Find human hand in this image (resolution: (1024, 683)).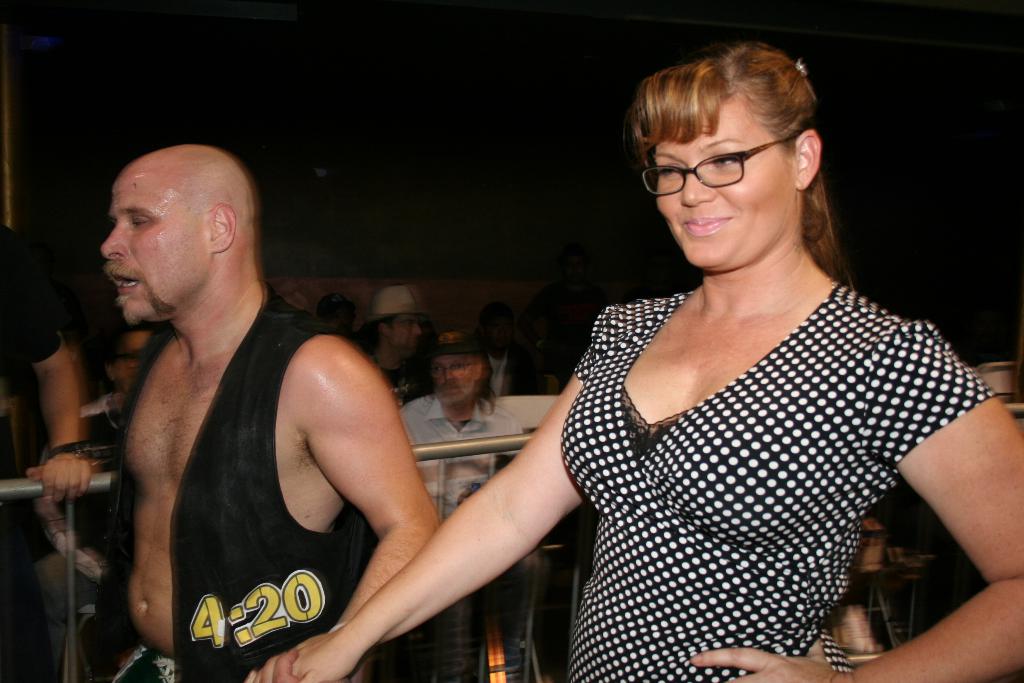
x1=246 y1=646 x2=315 y2=682.
